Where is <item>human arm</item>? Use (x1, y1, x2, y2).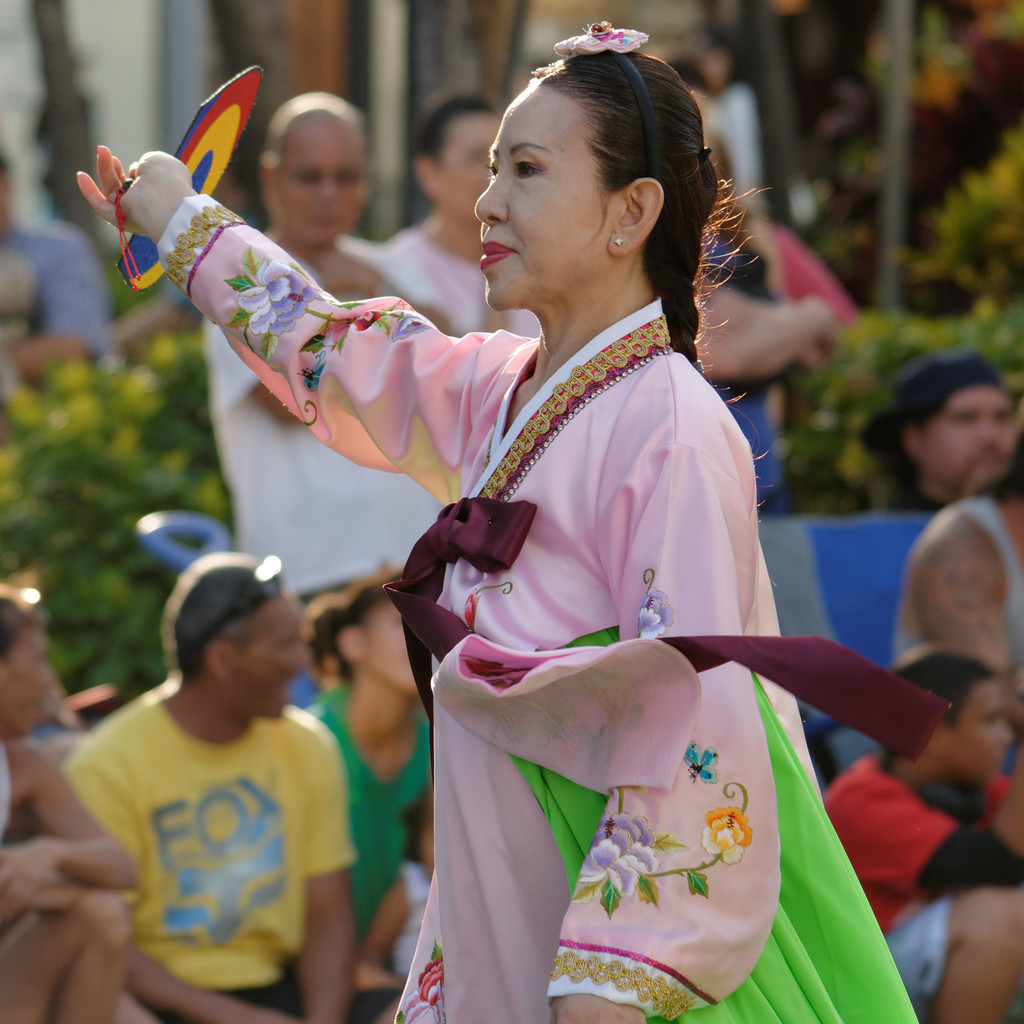
(923, 523, 1012, 697).
